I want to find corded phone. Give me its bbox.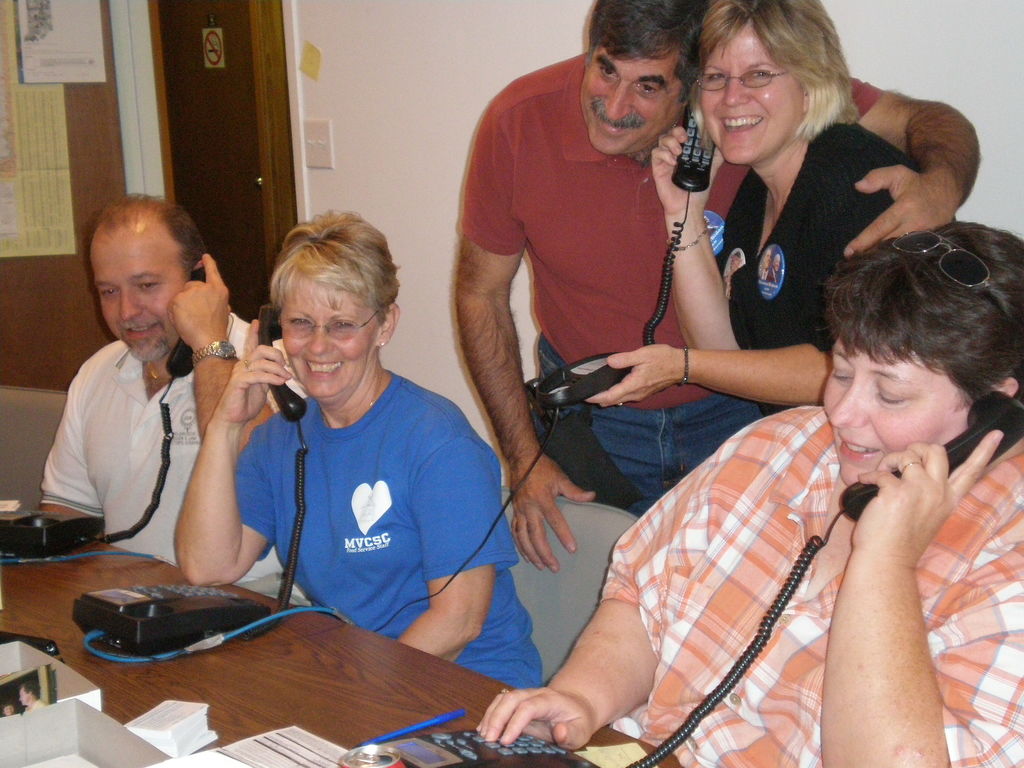
[526,102,718,410].
